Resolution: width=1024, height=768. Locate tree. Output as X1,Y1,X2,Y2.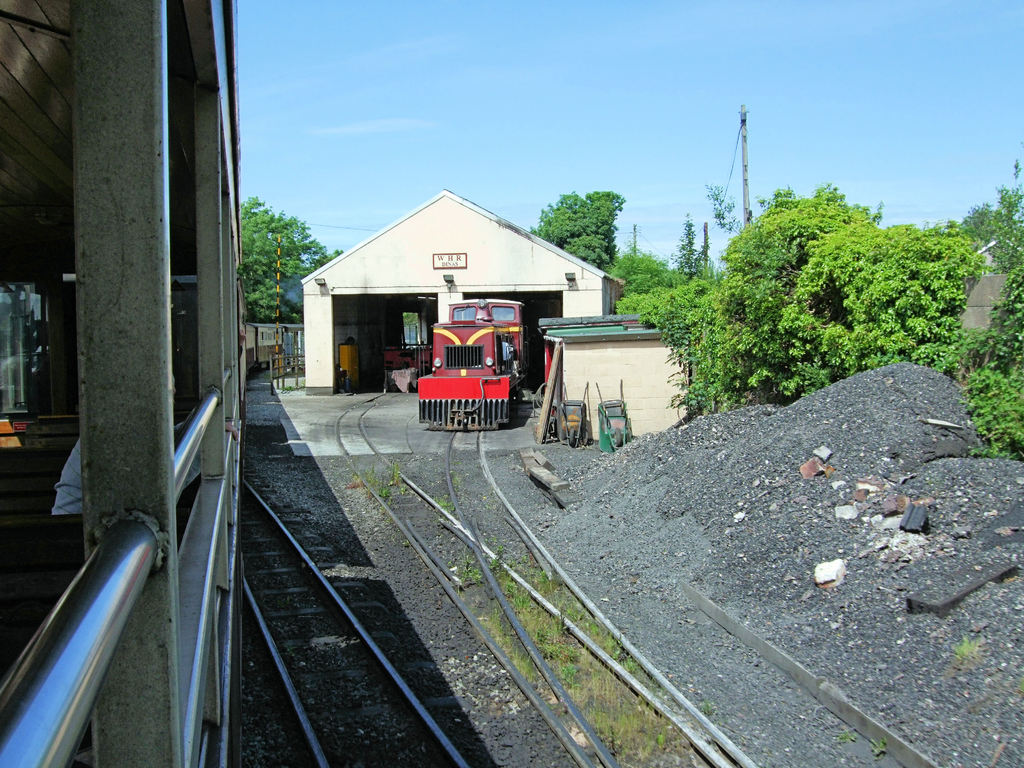
528,186,626,270.
